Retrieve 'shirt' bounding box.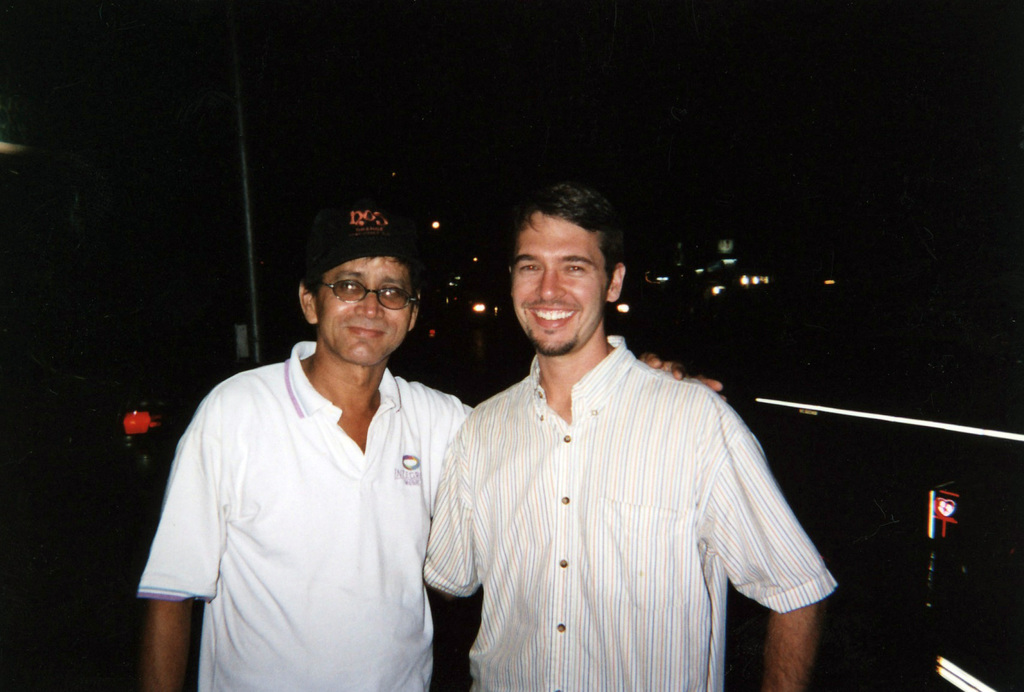
Bounding box: <bbox>424, 331, 838, 691</bbox>.
